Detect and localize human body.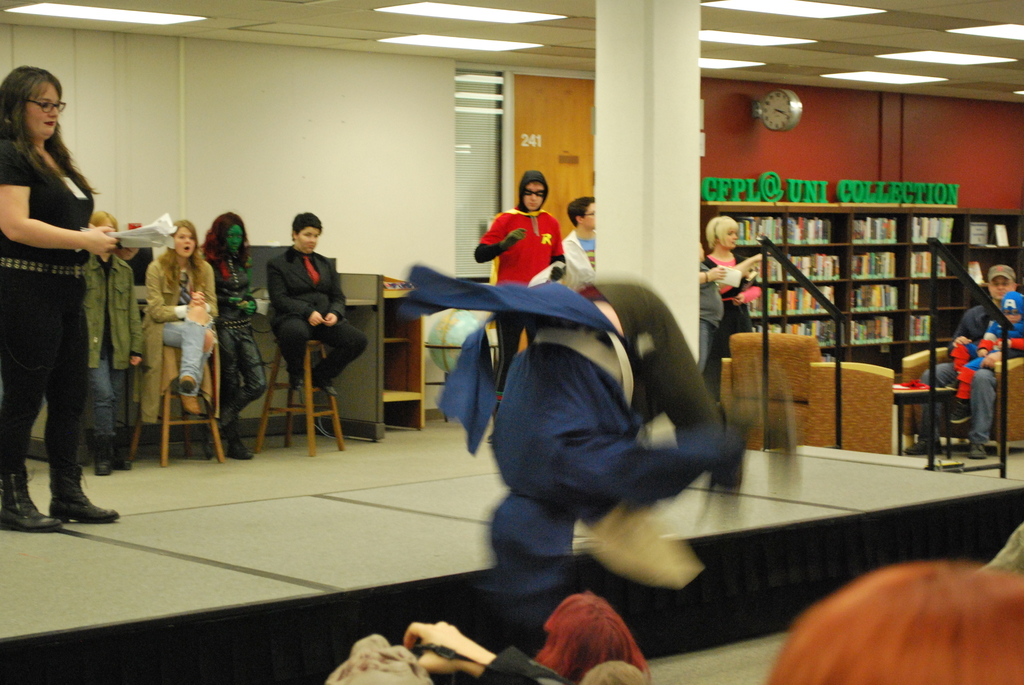
Localized at <region>932, 295, 1021, 457</region>.
